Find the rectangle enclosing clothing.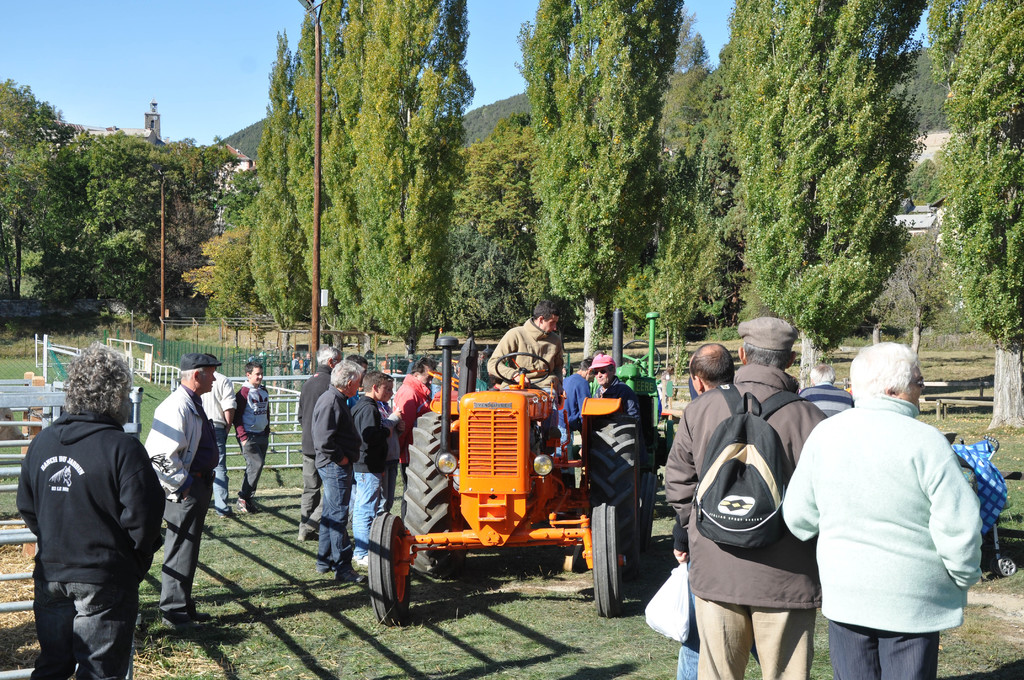
(594,376,643,423).
